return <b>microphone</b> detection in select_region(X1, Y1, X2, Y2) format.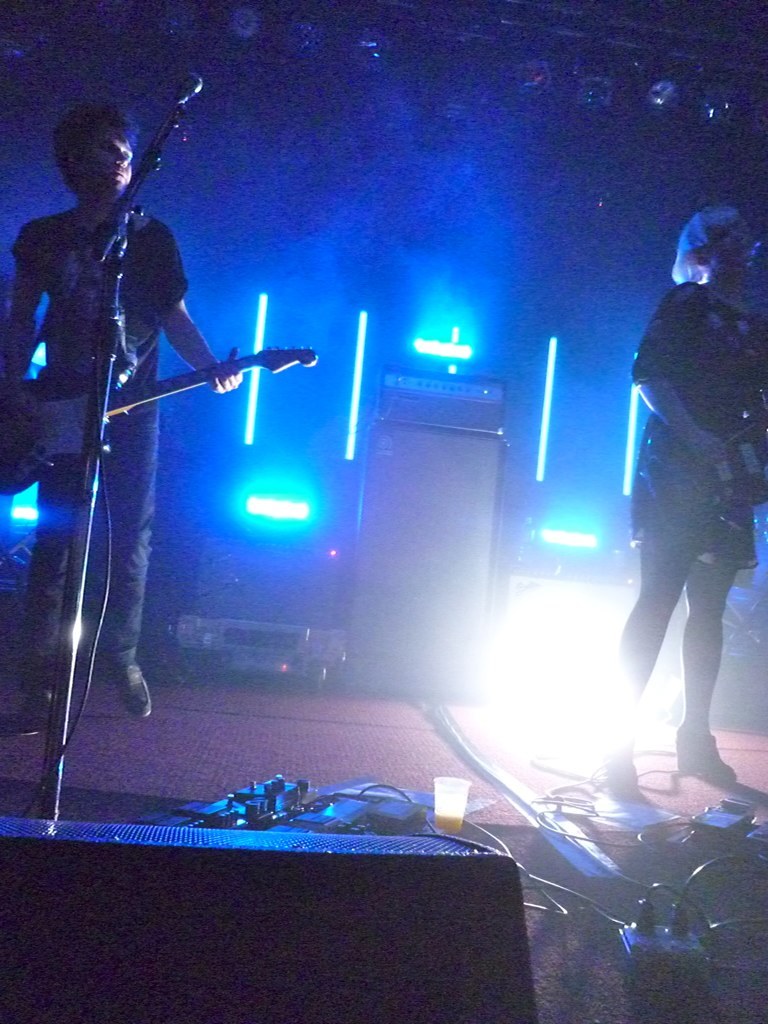
select_region(172, 64, 204, 111).
